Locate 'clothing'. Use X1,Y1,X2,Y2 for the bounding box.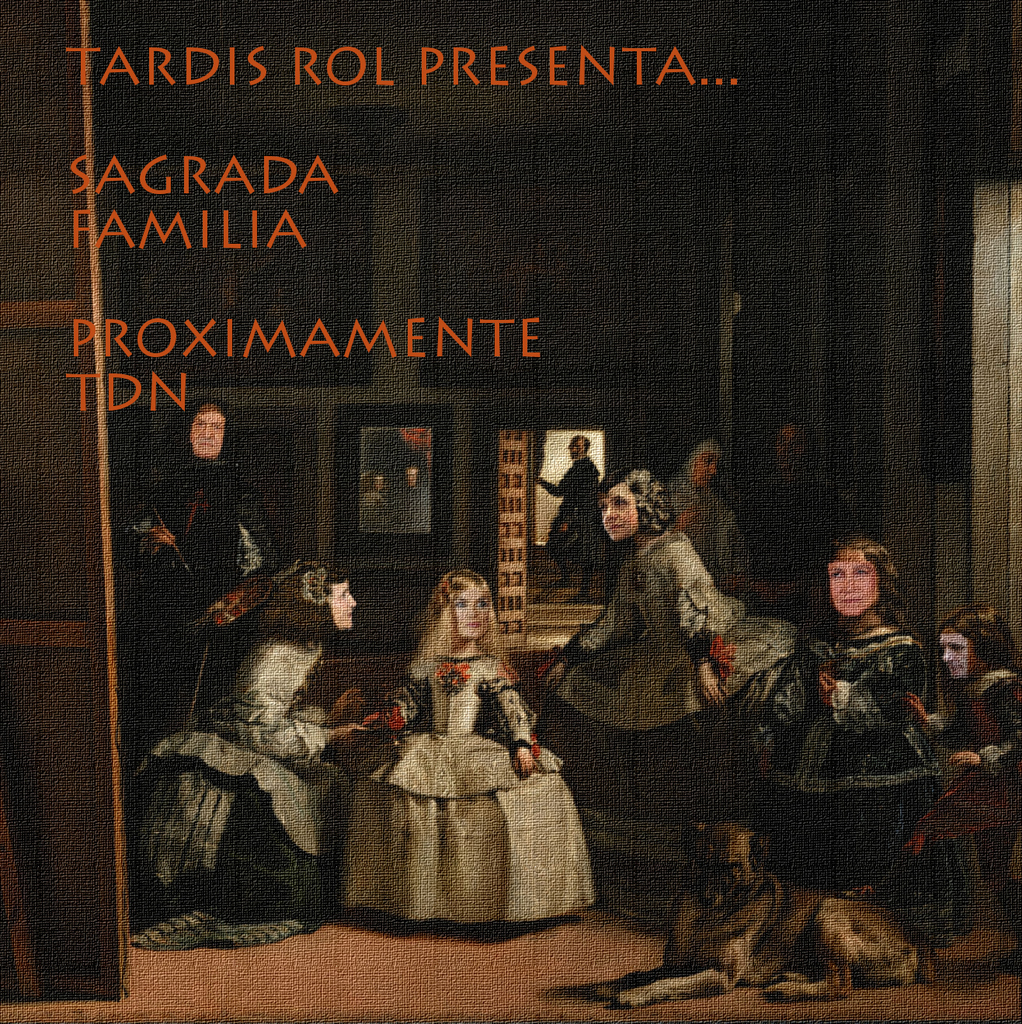
123,467,273,732.
